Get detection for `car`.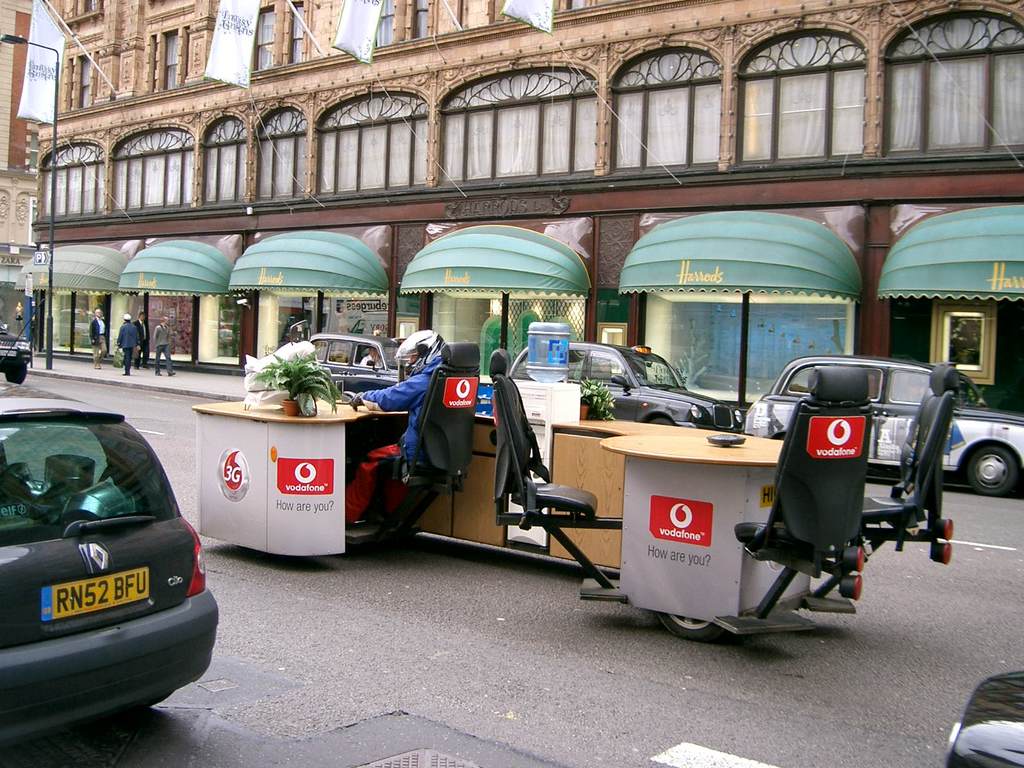
Detection: rect(508, 340, 742, 433).
